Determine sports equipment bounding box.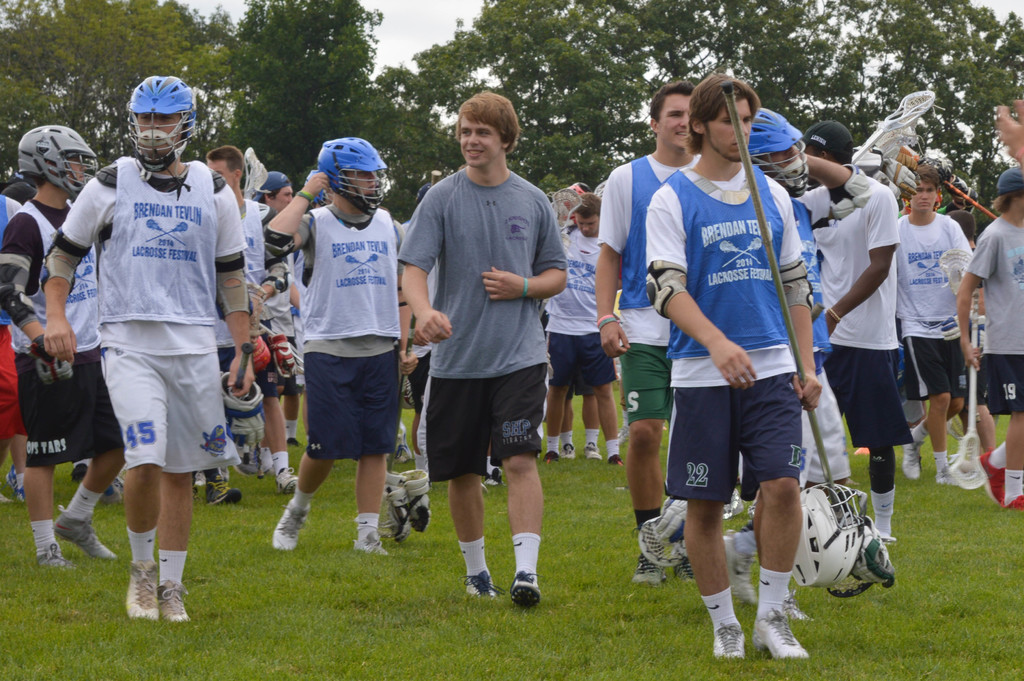
Determined: 726:78:883:602.
